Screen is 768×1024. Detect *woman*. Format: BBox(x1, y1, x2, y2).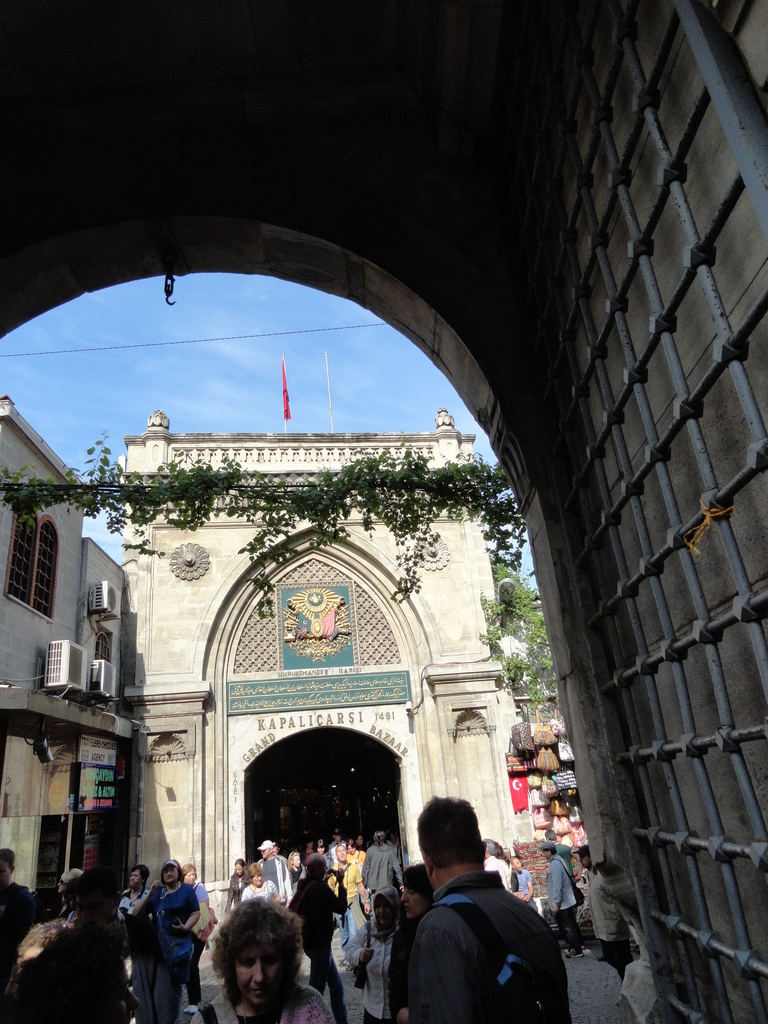
BBox(134, 860, 198, 1023).
